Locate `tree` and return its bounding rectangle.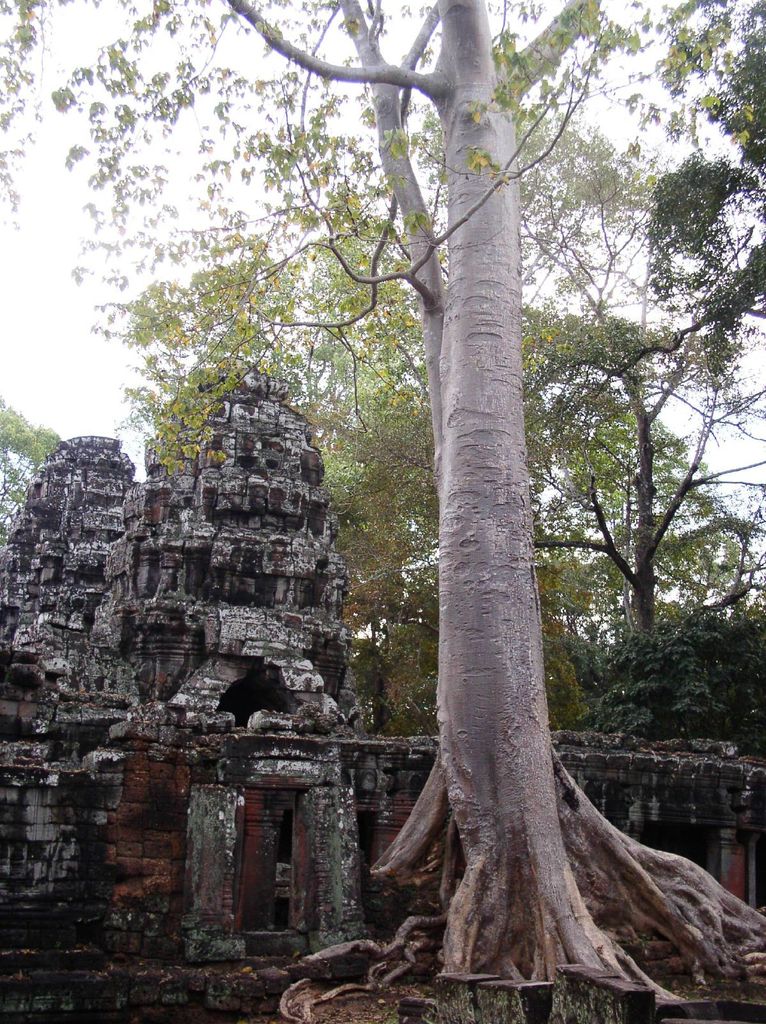
rect(88, 232, 675, 737).
